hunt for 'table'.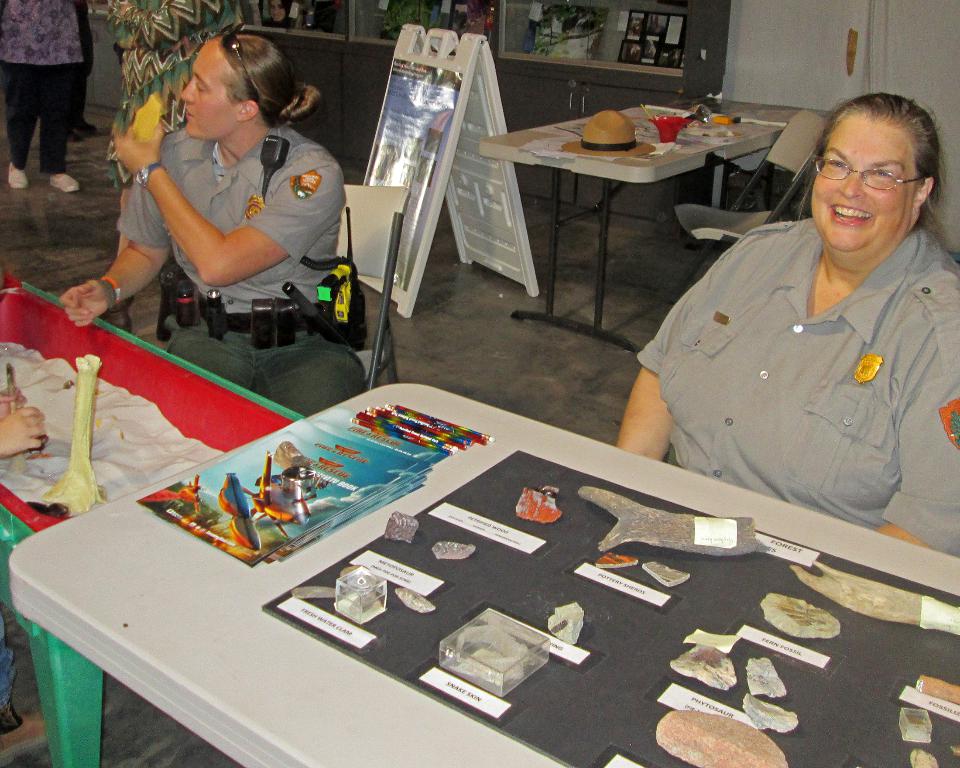
Hunted down at 478 95 815 351.
